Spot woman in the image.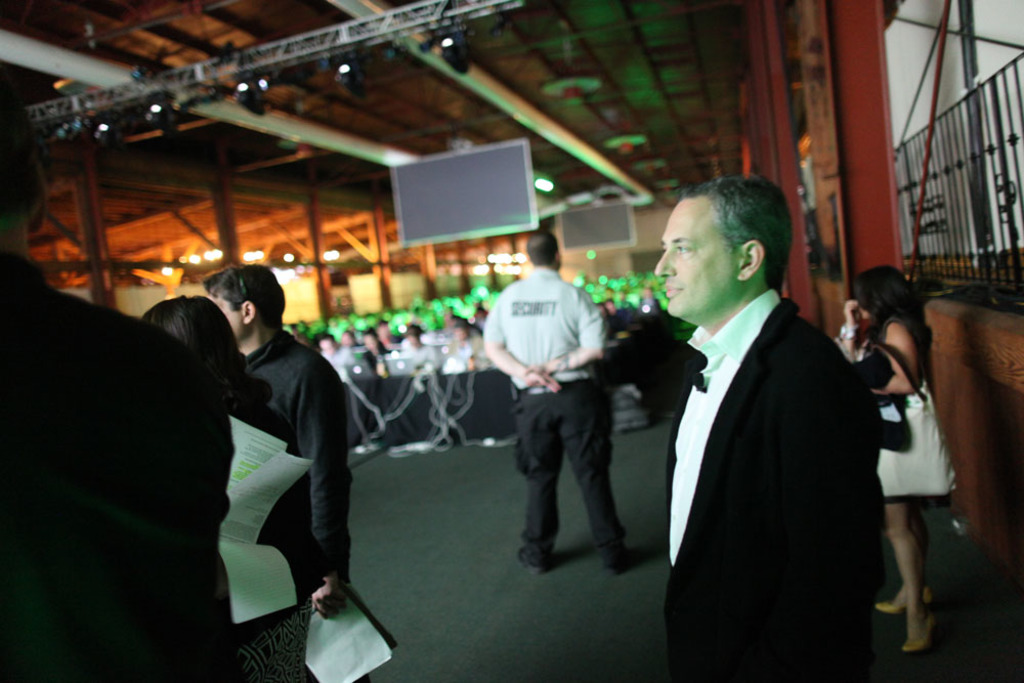
woman found at 838, 263, 953, 648.
